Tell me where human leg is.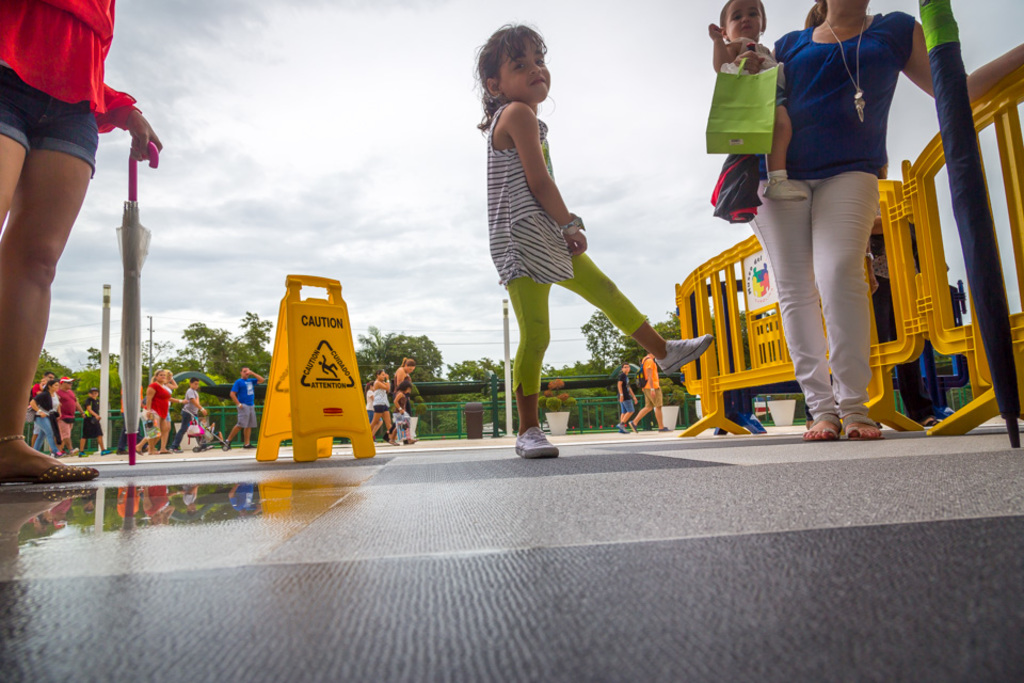
human leg is at x1=658, y1=396, x2=663, y2=430.
